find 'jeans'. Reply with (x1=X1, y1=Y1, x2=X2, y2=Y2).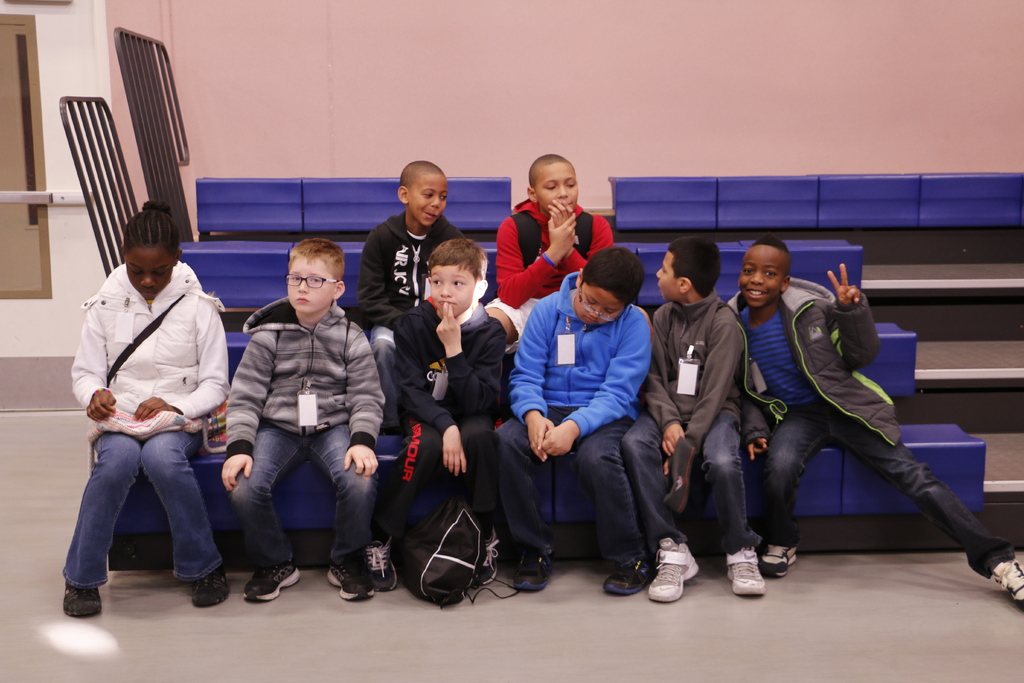
(x1=364, y1=322, x2=409, y2=435).
